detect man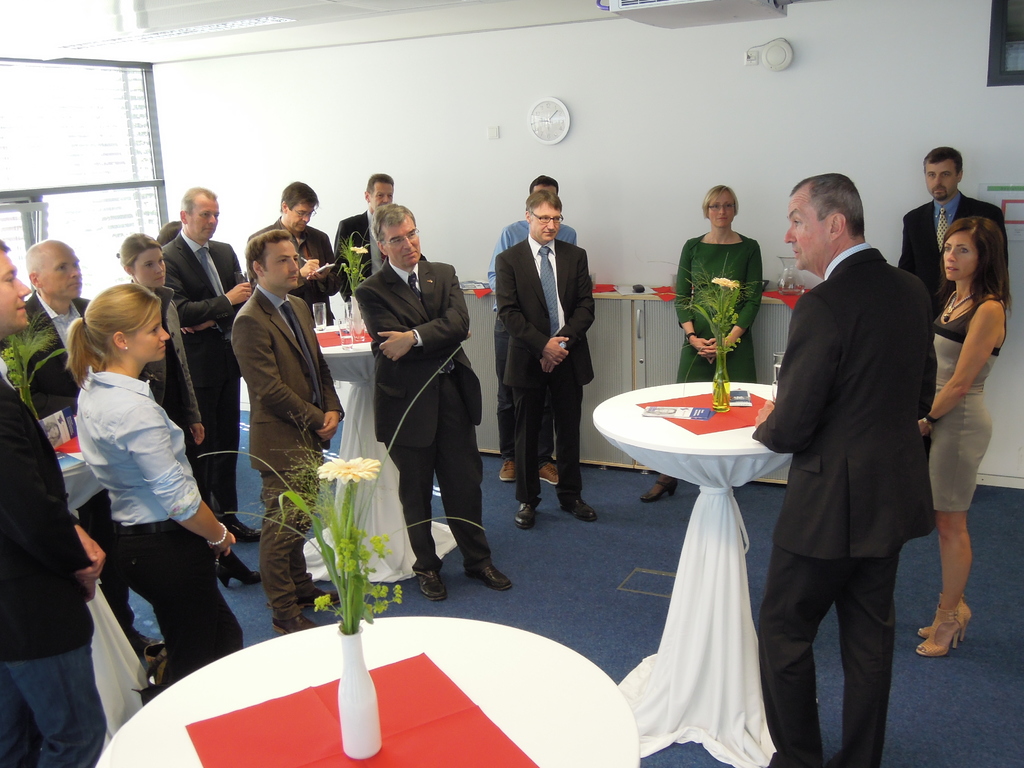
locate(248, 175, 340, 319)
